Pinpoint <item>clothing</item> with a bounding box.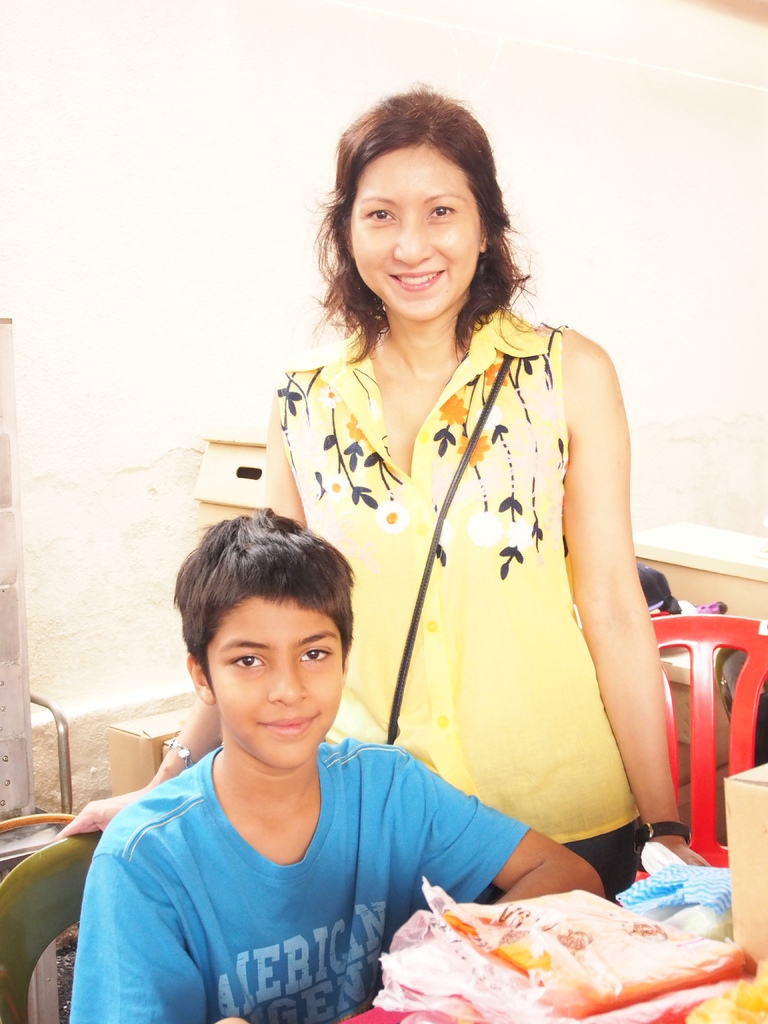
bbox=[70, 737, 532, 1023].
